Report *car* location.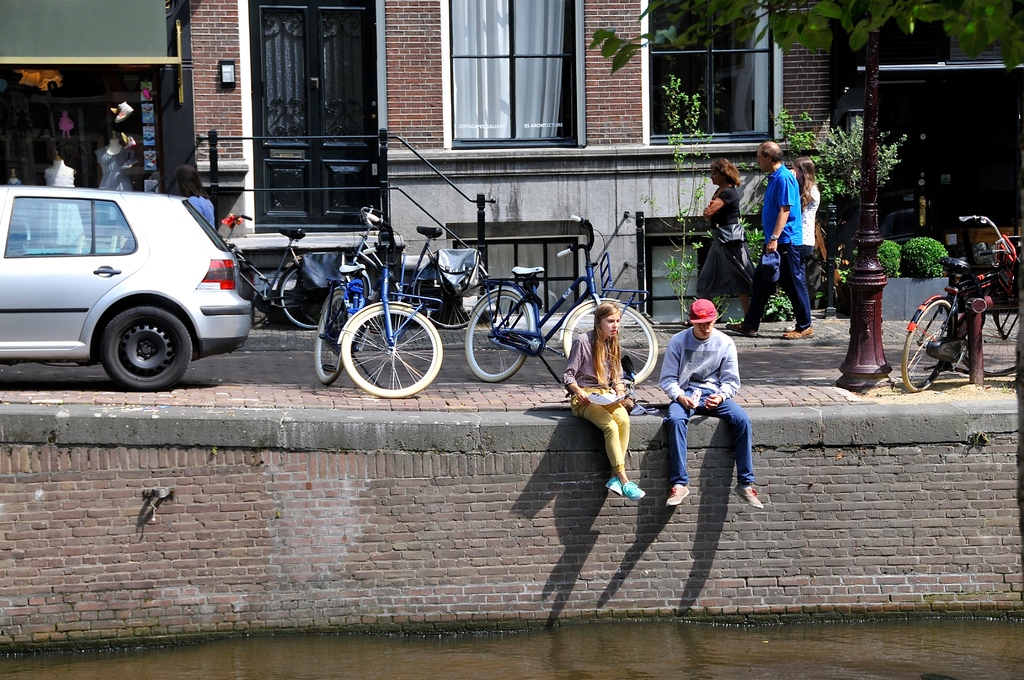
Report: {"x1": 4, "y1": 179, "x2": 252, "y2": 389}.
